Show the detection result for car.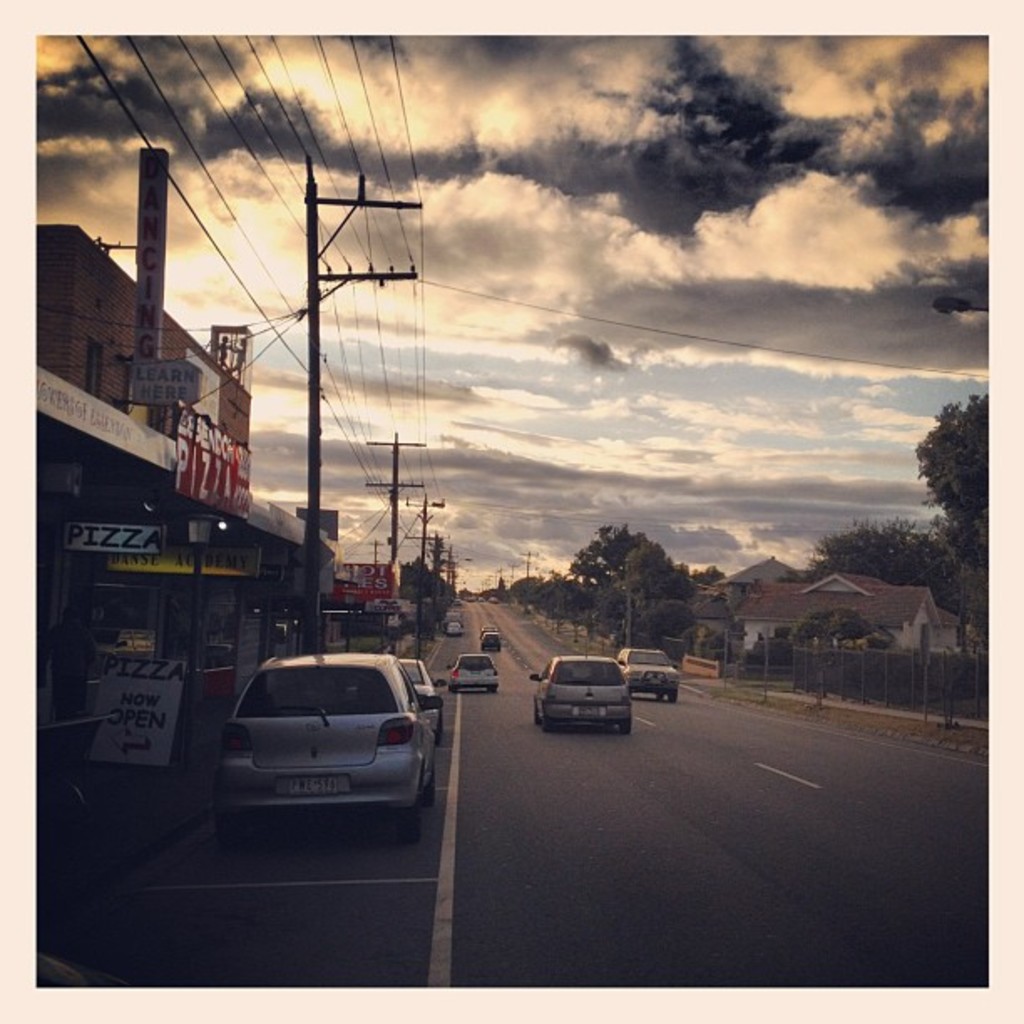
(x1=445, y1=622, x2=465, y2=636).
